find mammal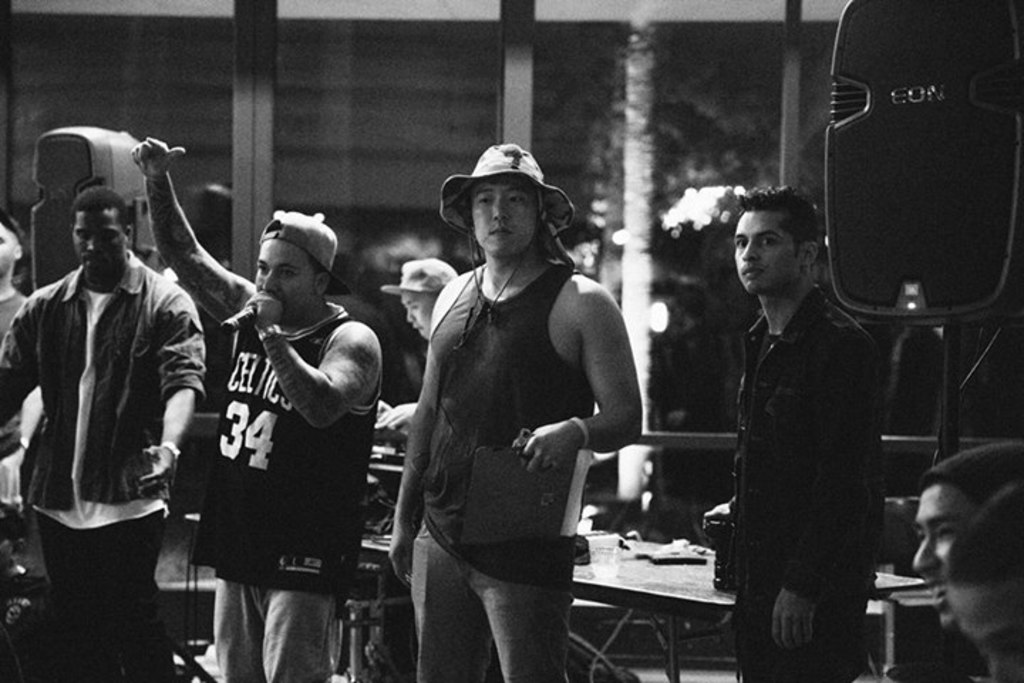
crop(913, 450, 1017, 628)
